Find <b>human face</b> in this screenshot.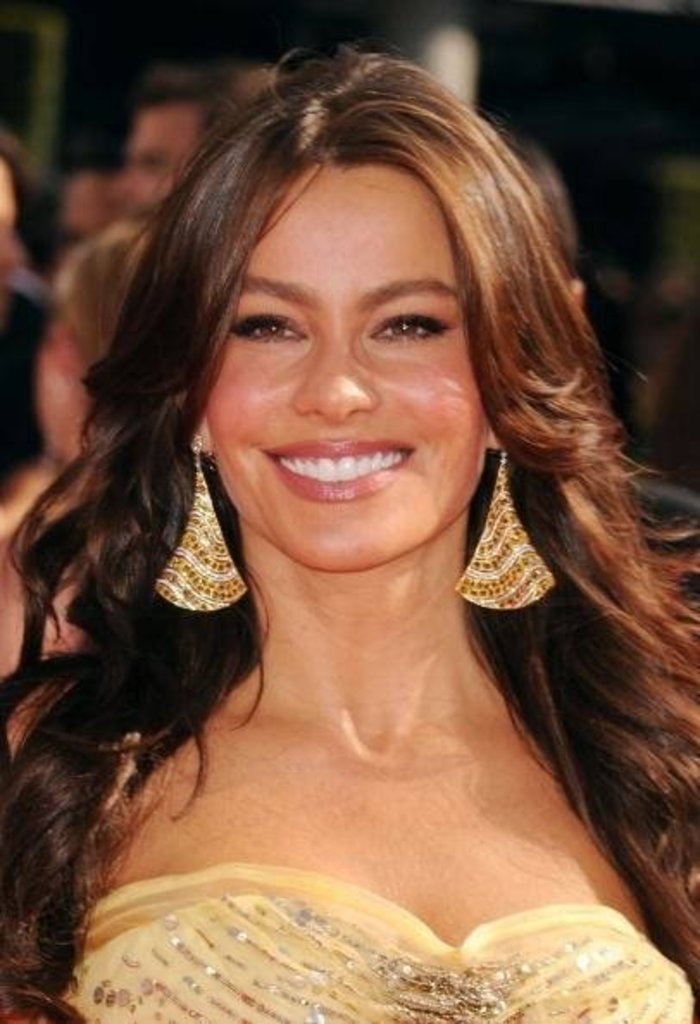
The bounding box for <b>human face</b> is {"x1": 110, "y1": 95, "x2": 200, "y2": 214}.
